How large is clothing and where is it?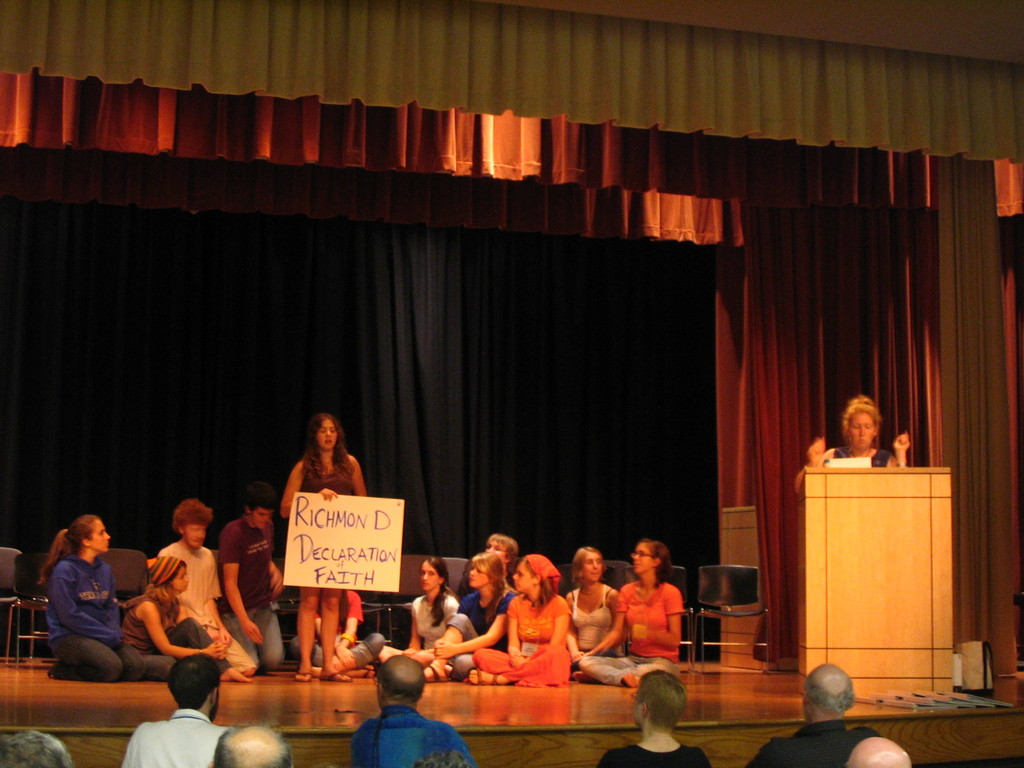
Bounding box: (x1=133, y1=694, x2=241, y2=767).
